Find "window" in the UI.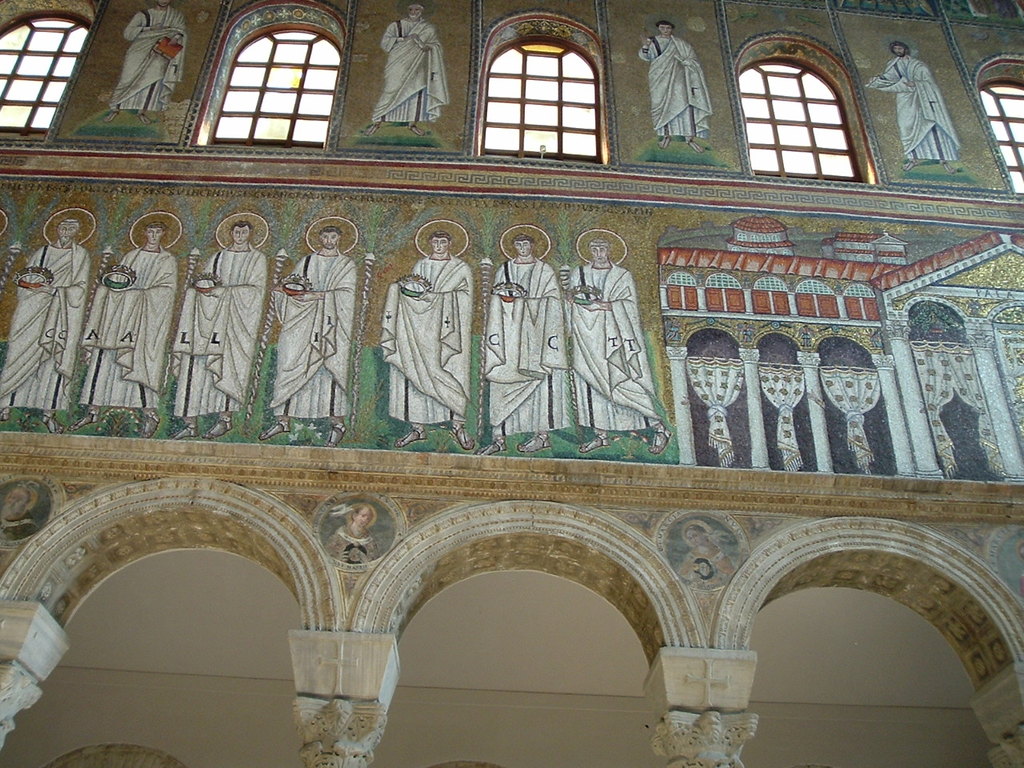
UI element at (x1=0, y1=0, x2=98, y2=144).
